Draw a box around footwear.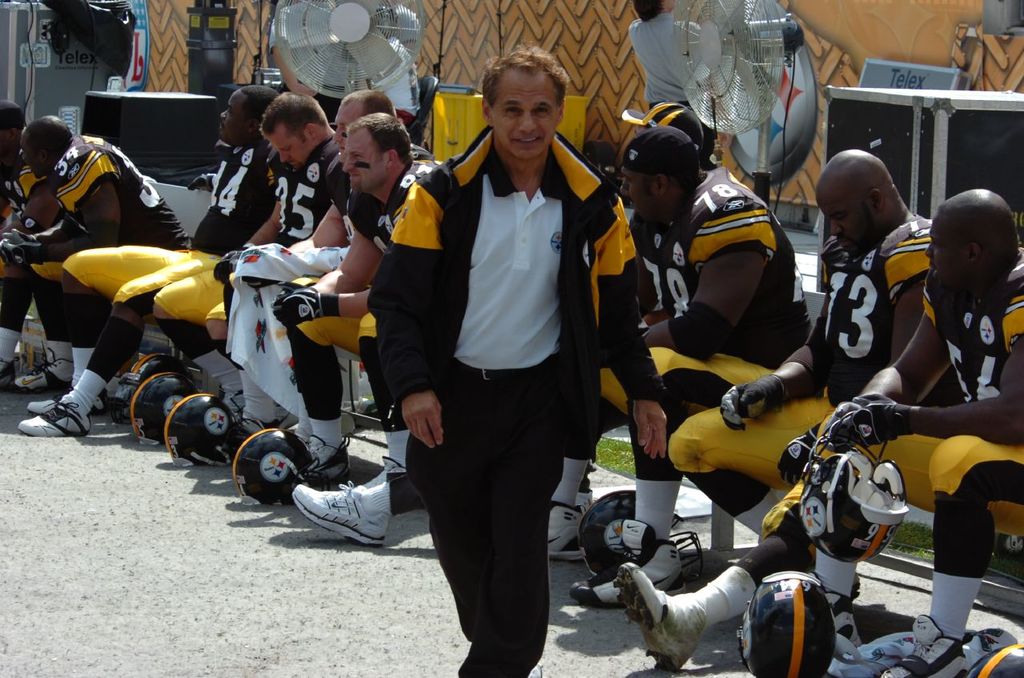
{"x1": 25, "y1": 385, "x2": 110, "y2": 415}.
